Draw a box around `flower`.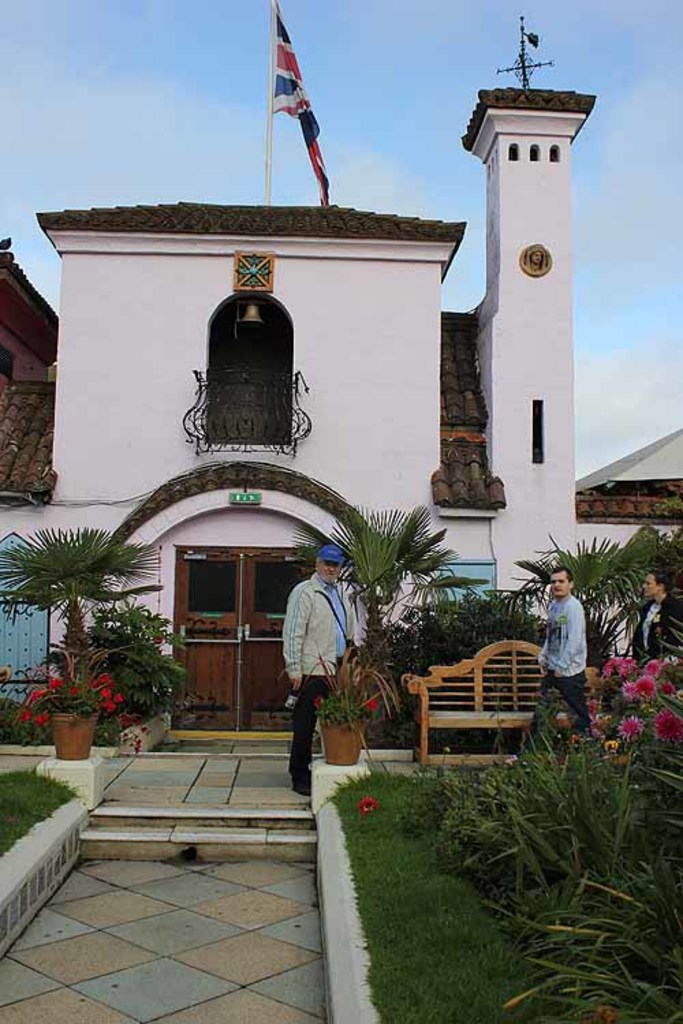
box(653, 706, 680, 743).
